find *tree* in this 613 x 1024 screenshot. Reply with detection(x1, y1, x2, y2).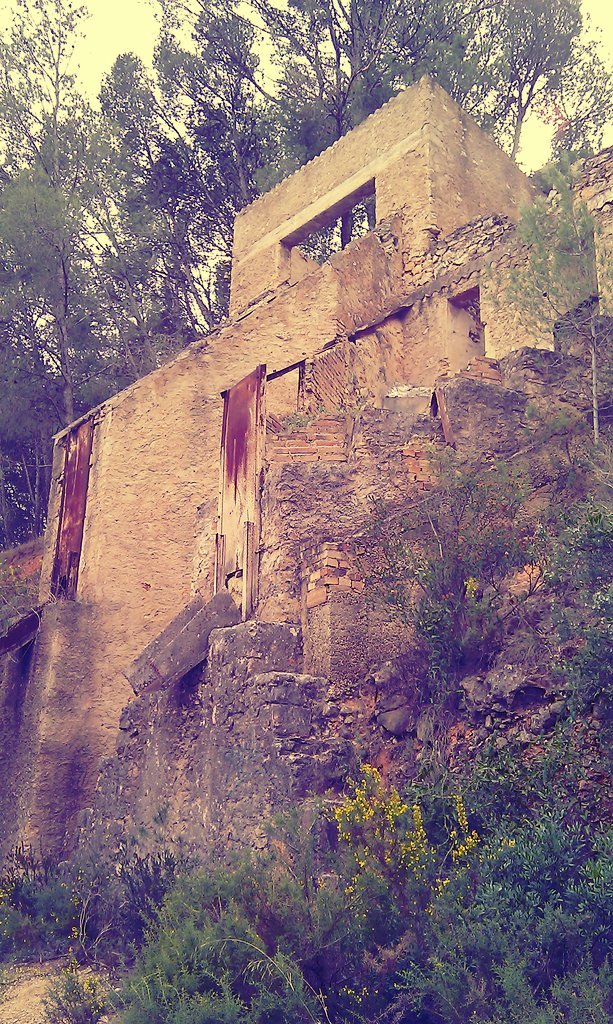
detection(155, 0, 373, 180).
